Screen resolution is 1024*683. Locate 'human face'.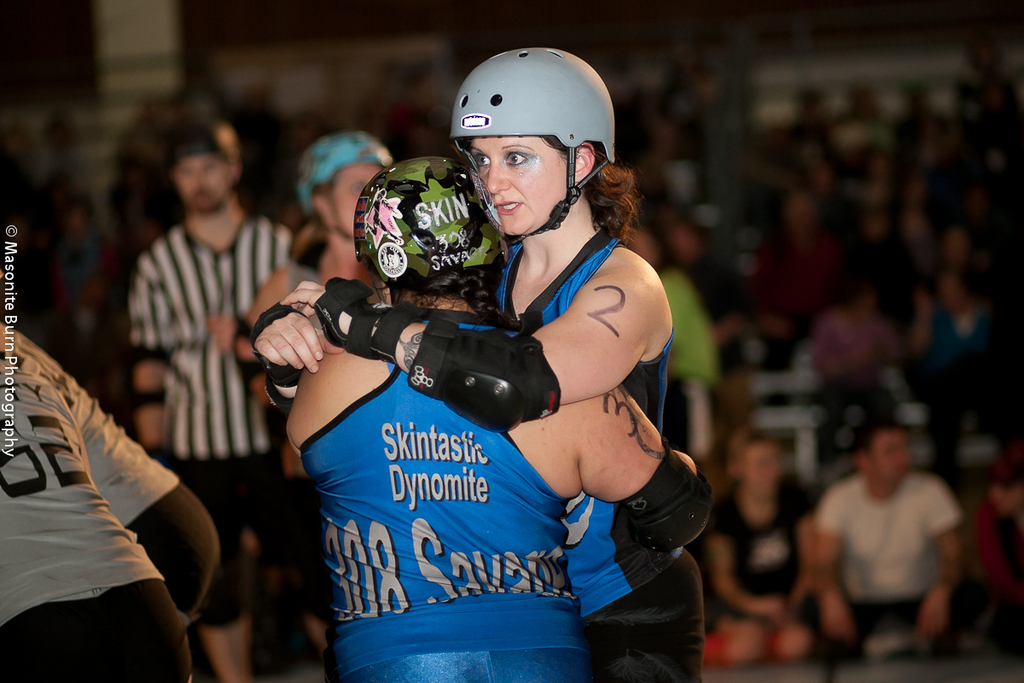
{"left": 870, "top": 434, "right": 908, "bottom": 482}.
